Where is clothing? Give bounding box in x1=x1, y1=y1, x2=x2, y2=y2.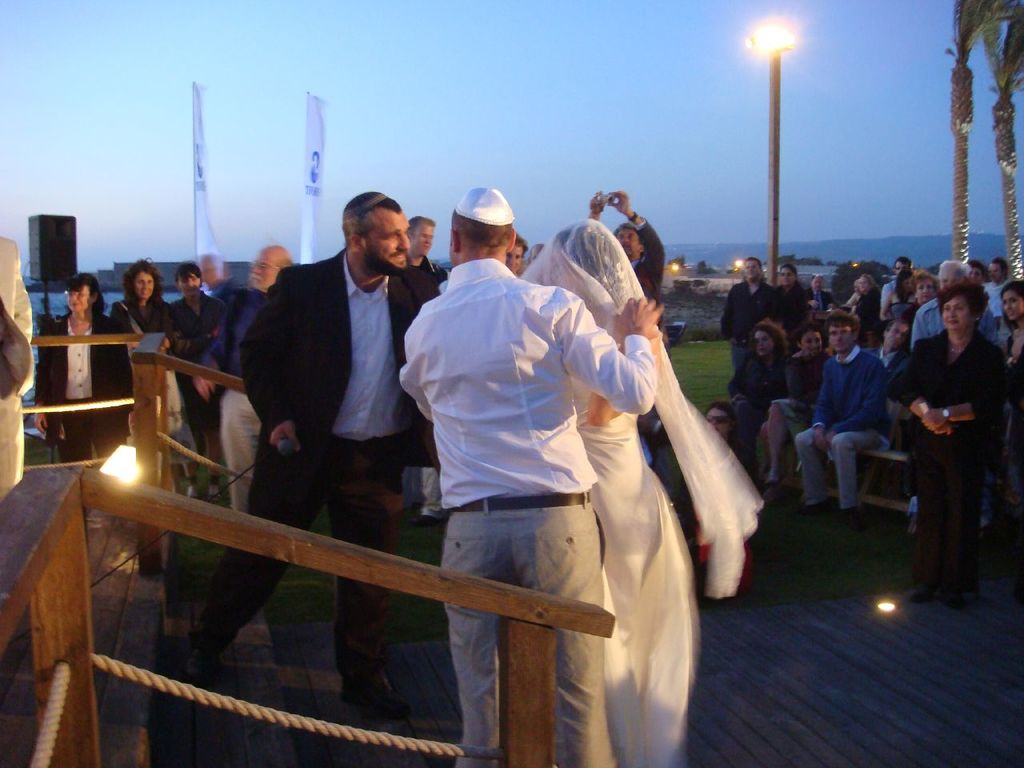
x1=166, y1=297, x2=223, y2=430.
